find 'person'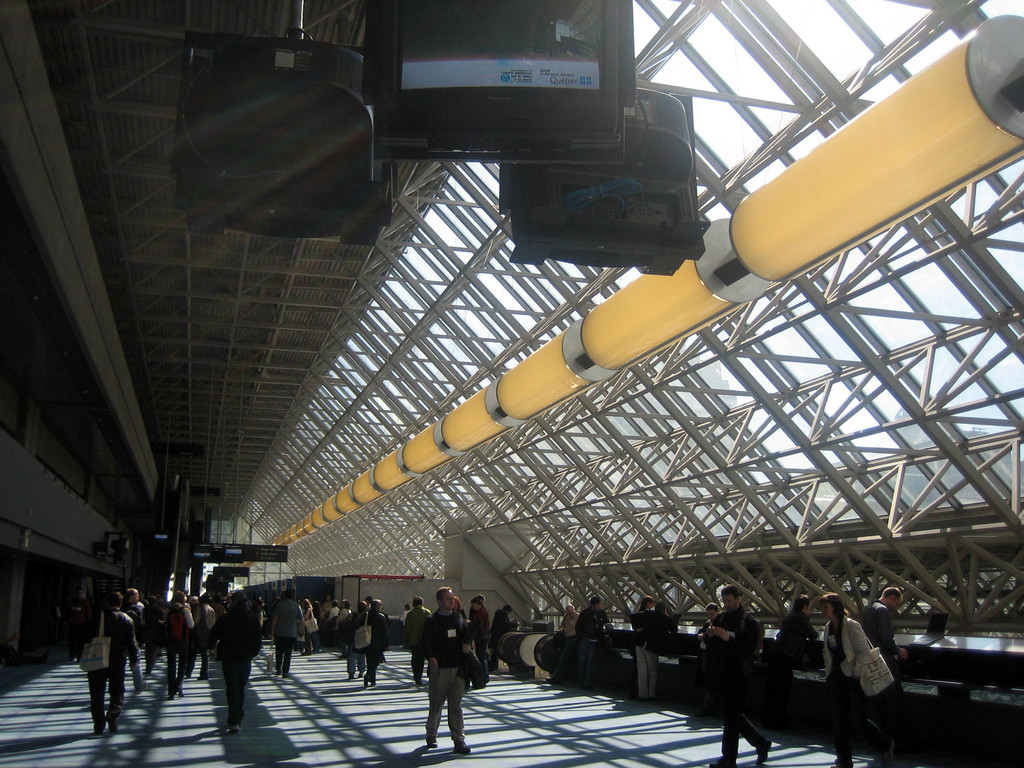
rect(352, 596, 390, 680)
